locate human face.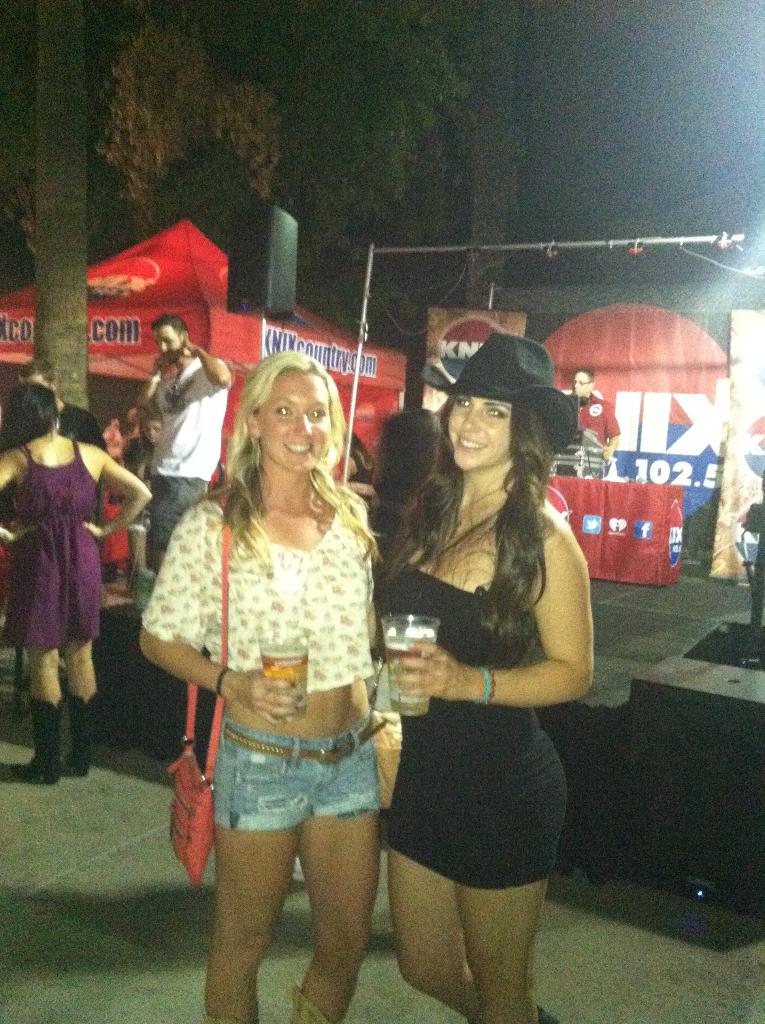
Bounding box: [left=257, top=369, right=333, bottom=473].
